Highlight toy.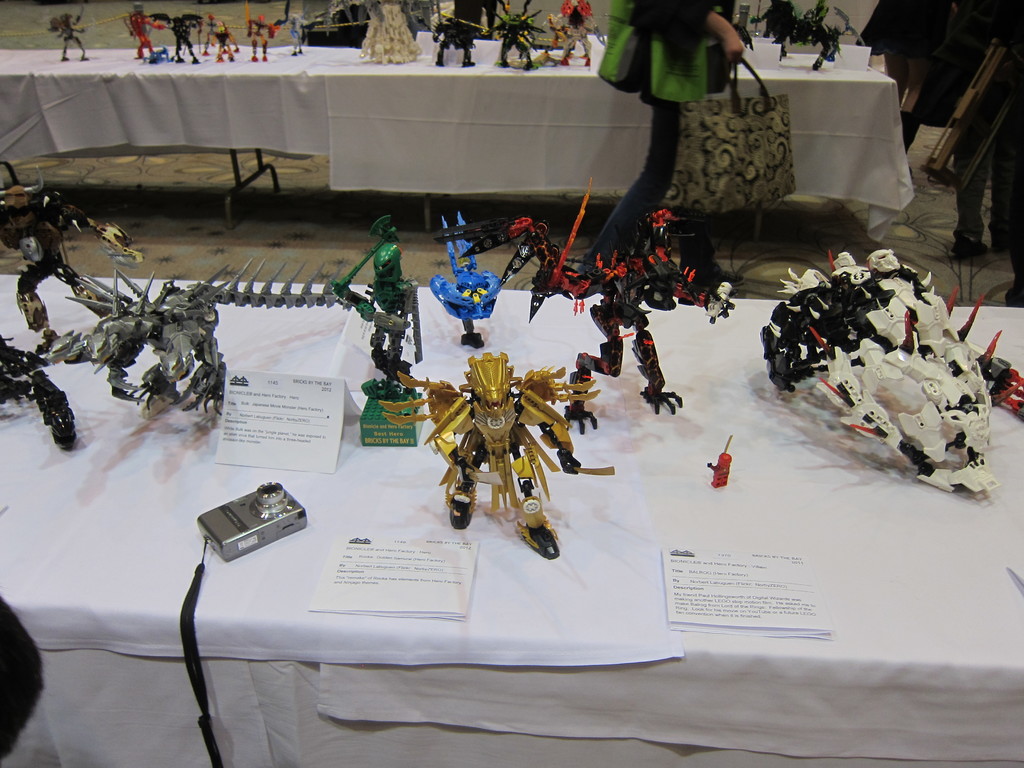
Highlighted region: detection(150, 12, 205, 67).
